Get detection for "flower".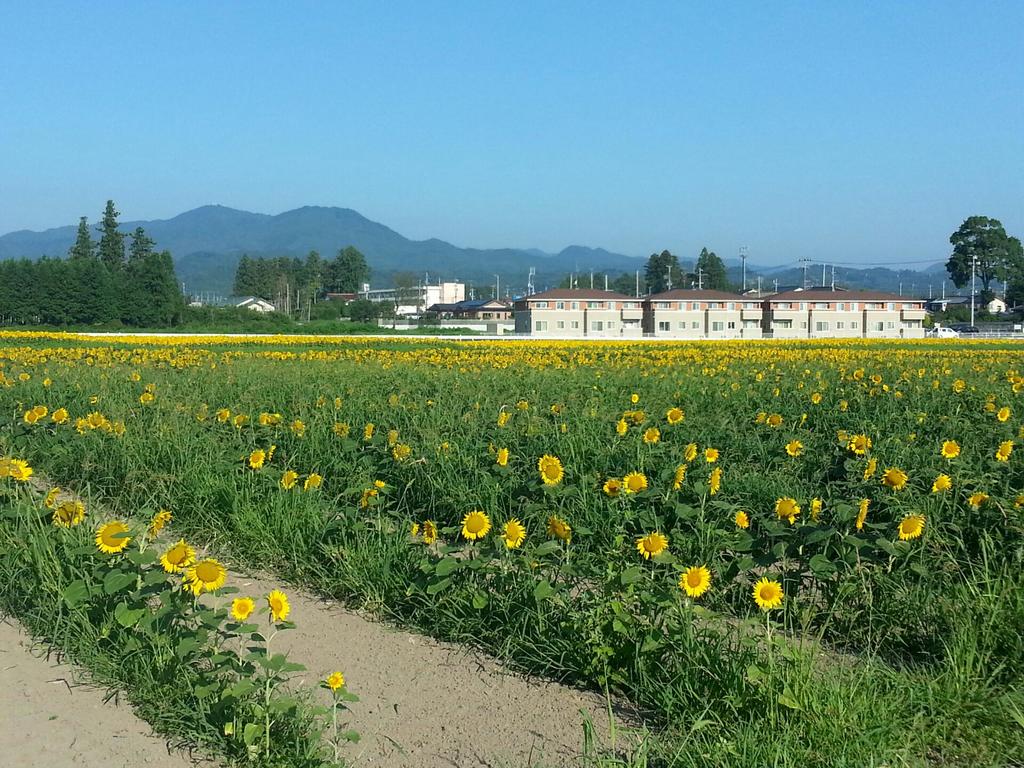
Detection: locate(546, 513, 572, 545).
